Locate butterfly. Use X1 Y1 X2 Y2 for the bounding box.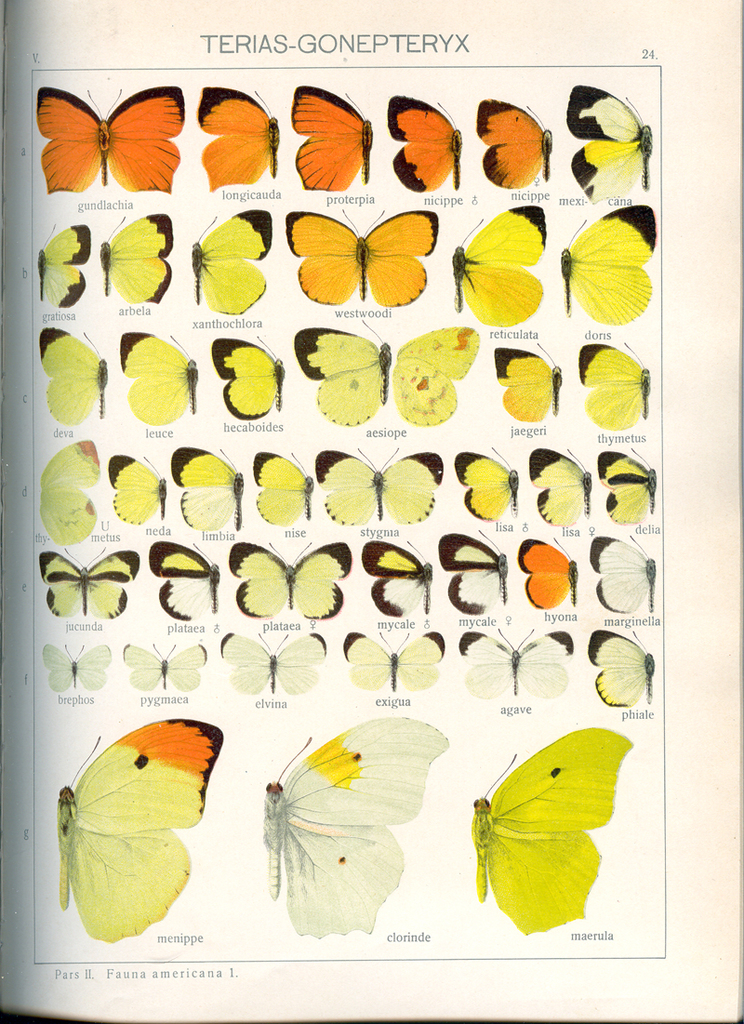
237 703 450 963.
